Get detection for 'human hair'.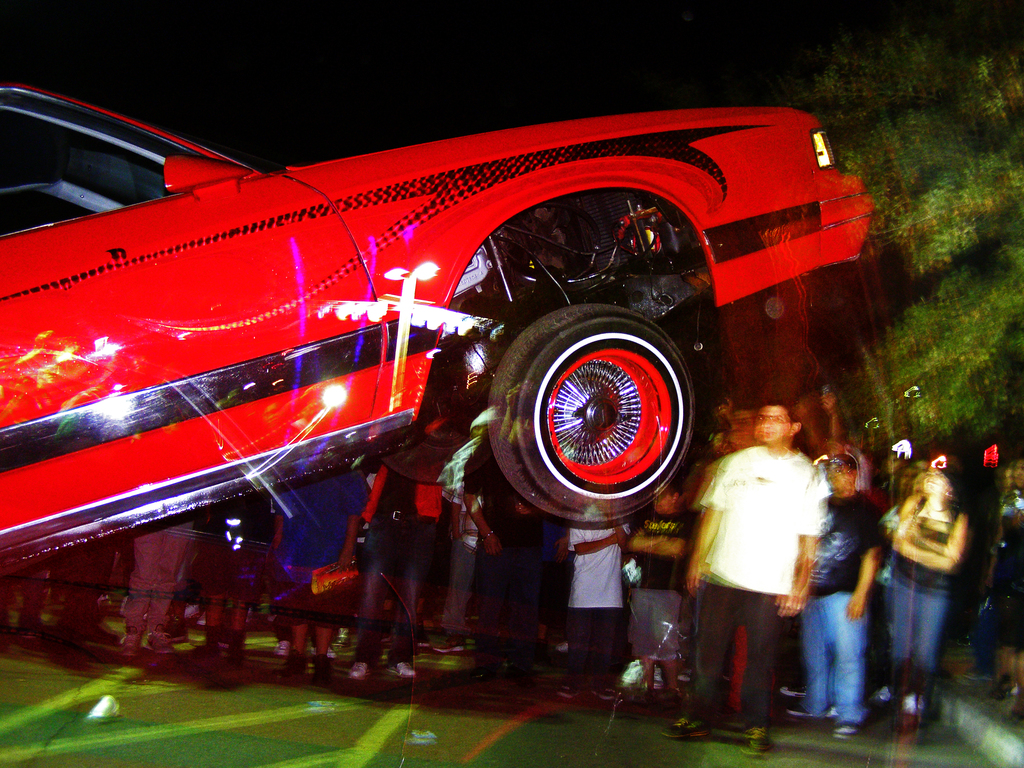
Detection: crop(763, 399, 793, 425).
